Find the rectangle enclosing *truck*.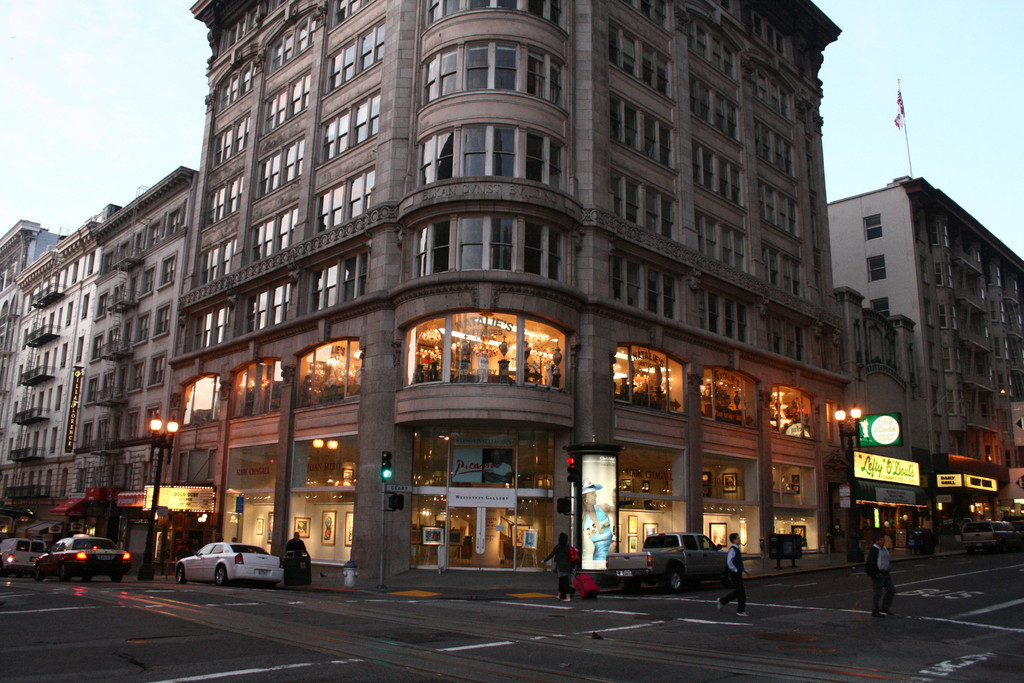
bbox(630, 541, 763, 602).
